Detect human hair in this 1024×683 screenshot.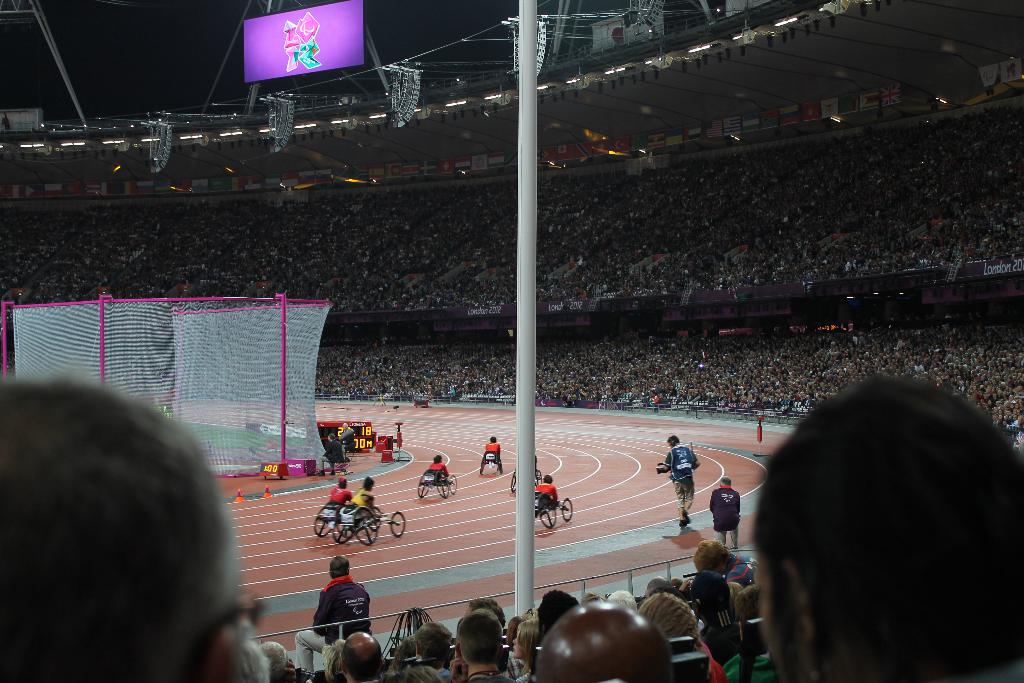
Detection: (x1=540, y1=473, x2=554, y2=484).
